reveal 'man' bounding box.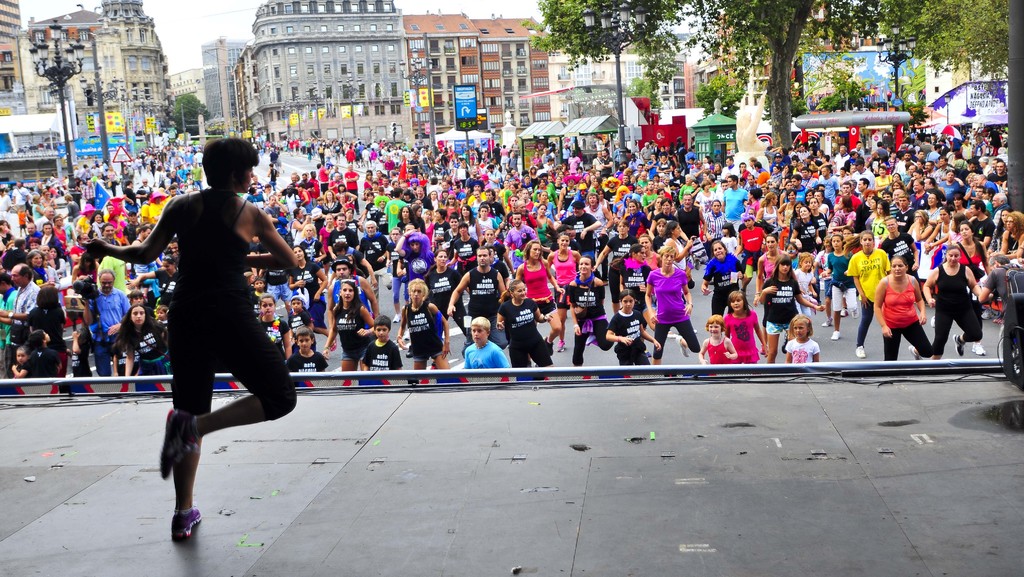
Revealed: bbox(312, 171, 319, 206).
